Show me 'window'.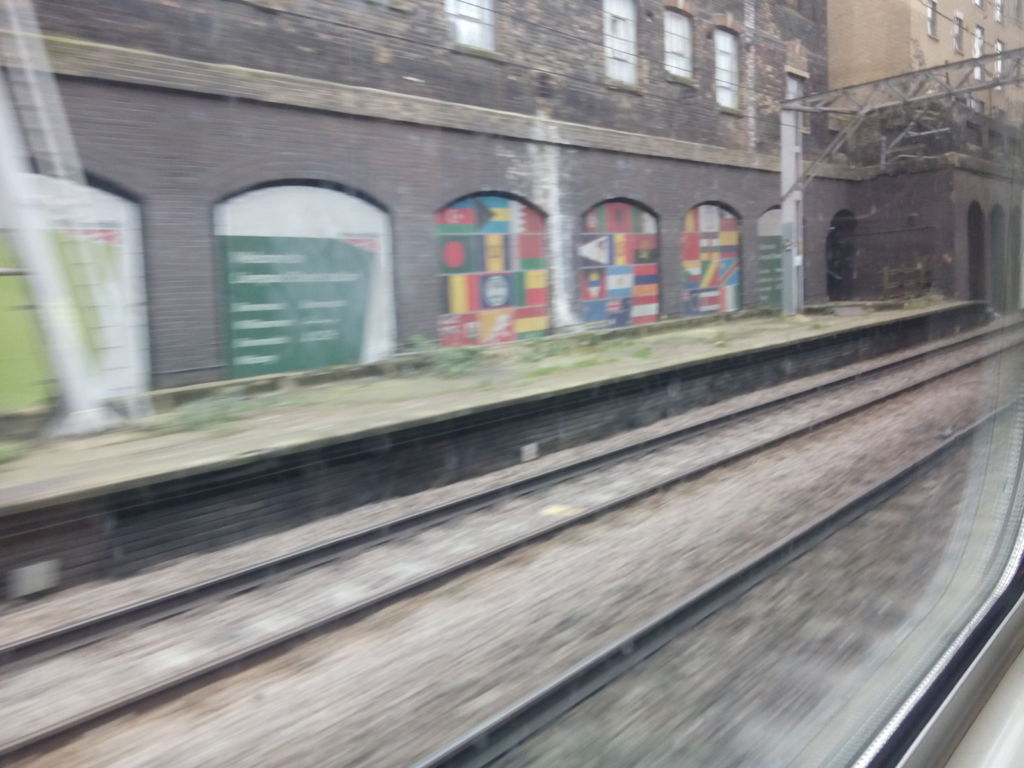
'window' is here: (x1=996, y1=0, x2=1000, y2=15).
